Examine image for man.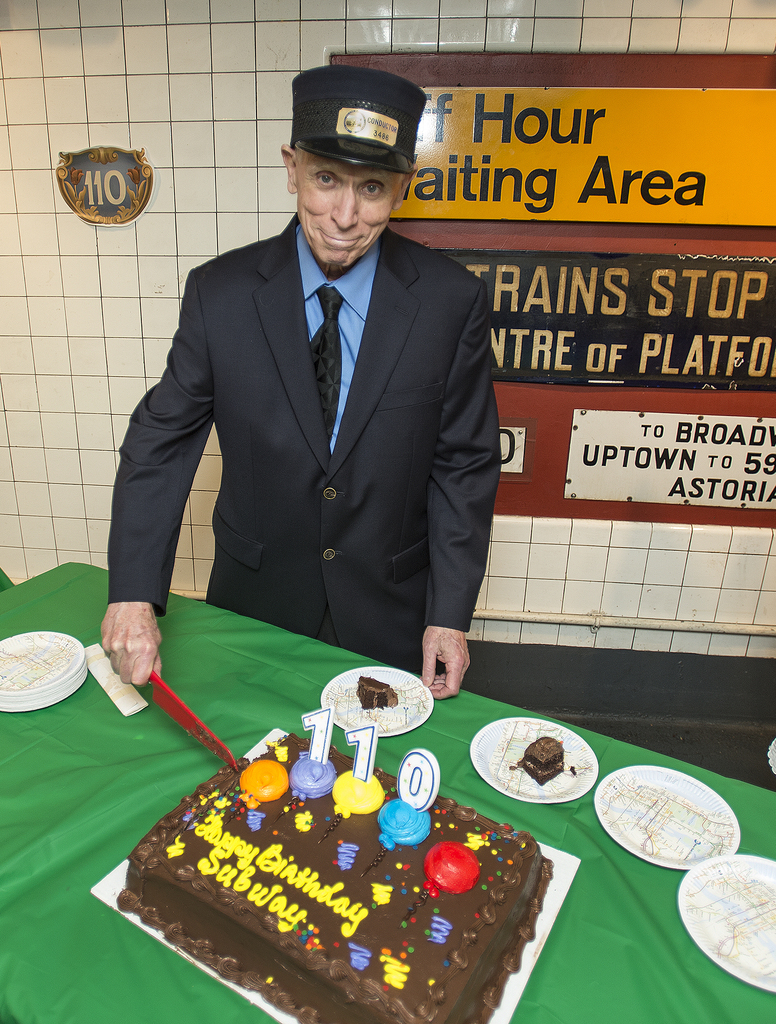
Examination result: box=[90, 72, 503, 711].
